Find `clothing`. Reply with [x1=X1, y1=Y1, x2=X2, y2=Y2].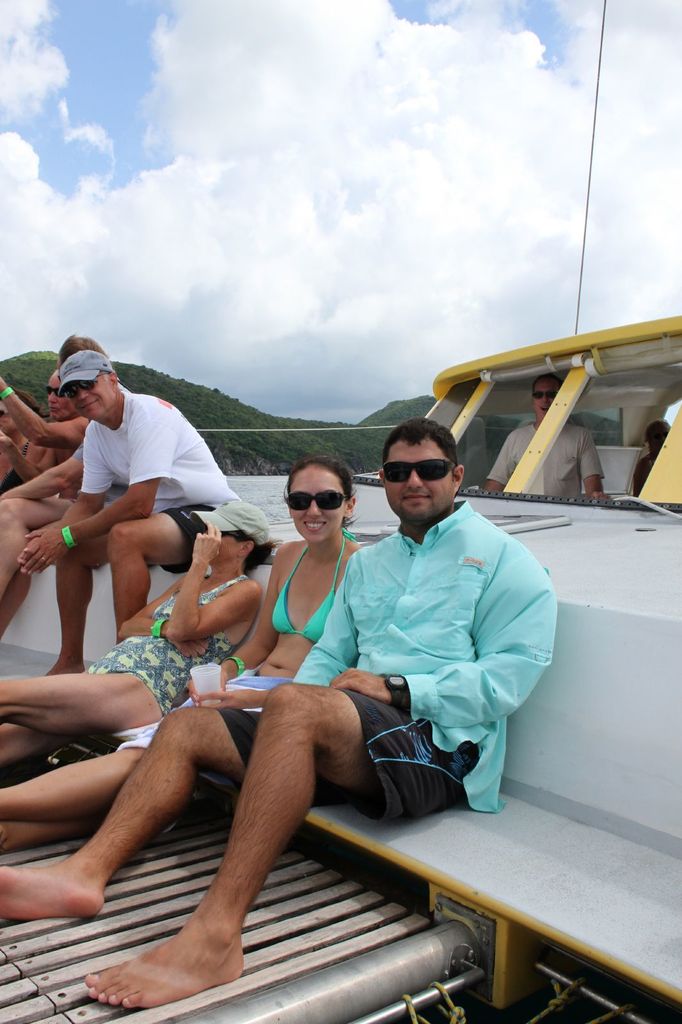
[x1=84, y1=391, x2=236, y2=577].
